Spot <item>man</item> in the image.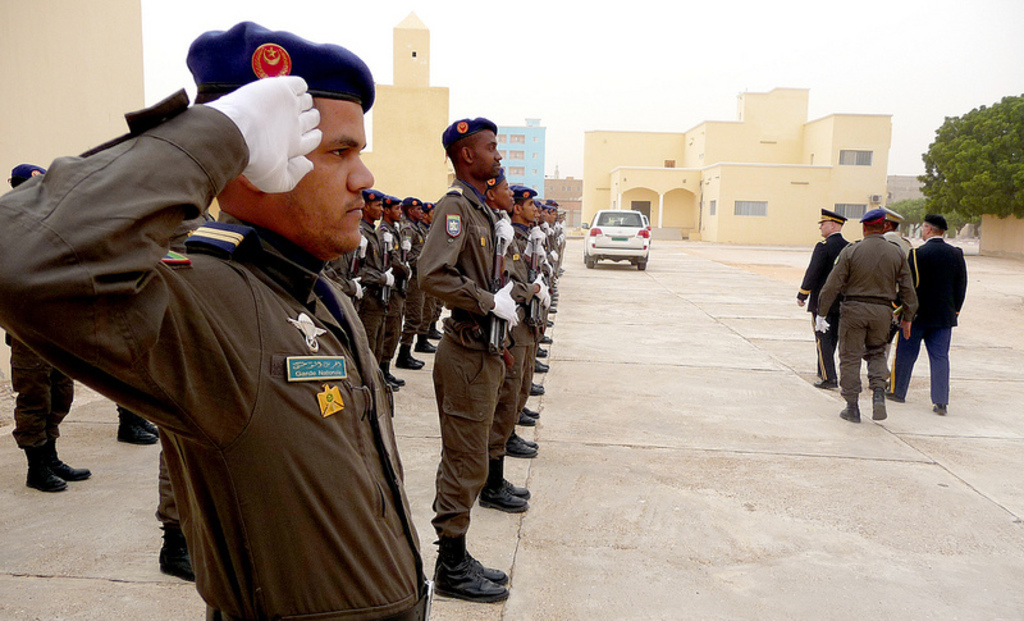
<item>man</item> found at {"x1": 0, "y1": 22, "x2": 434, "y2": 620}.
